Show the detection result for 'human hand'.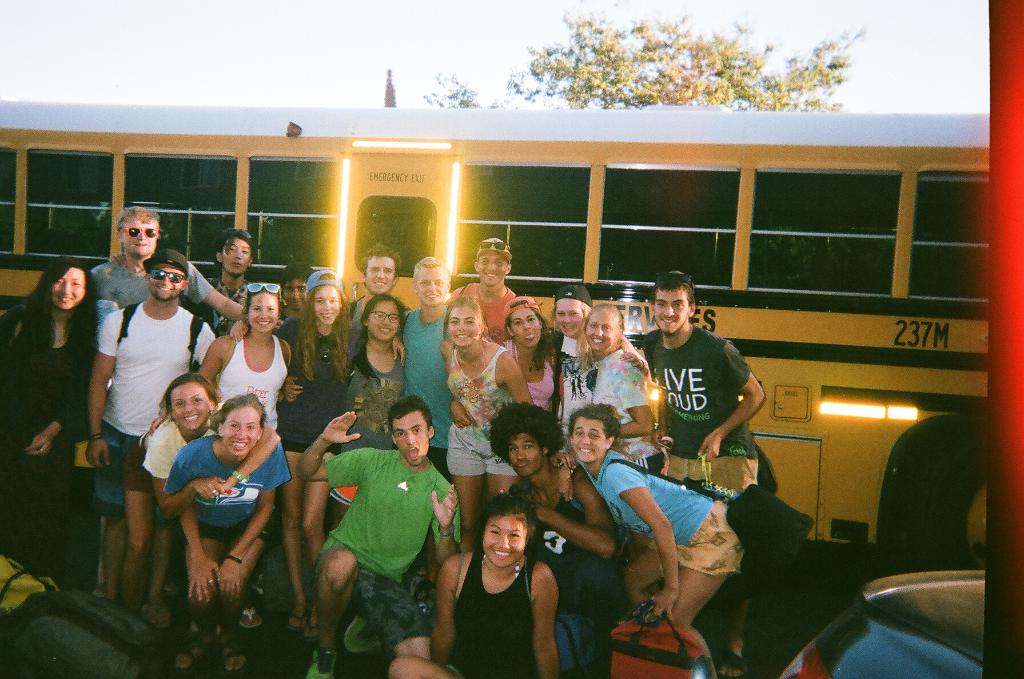
pyautogui.locateOnScreen(319, 412, 362, 445).
